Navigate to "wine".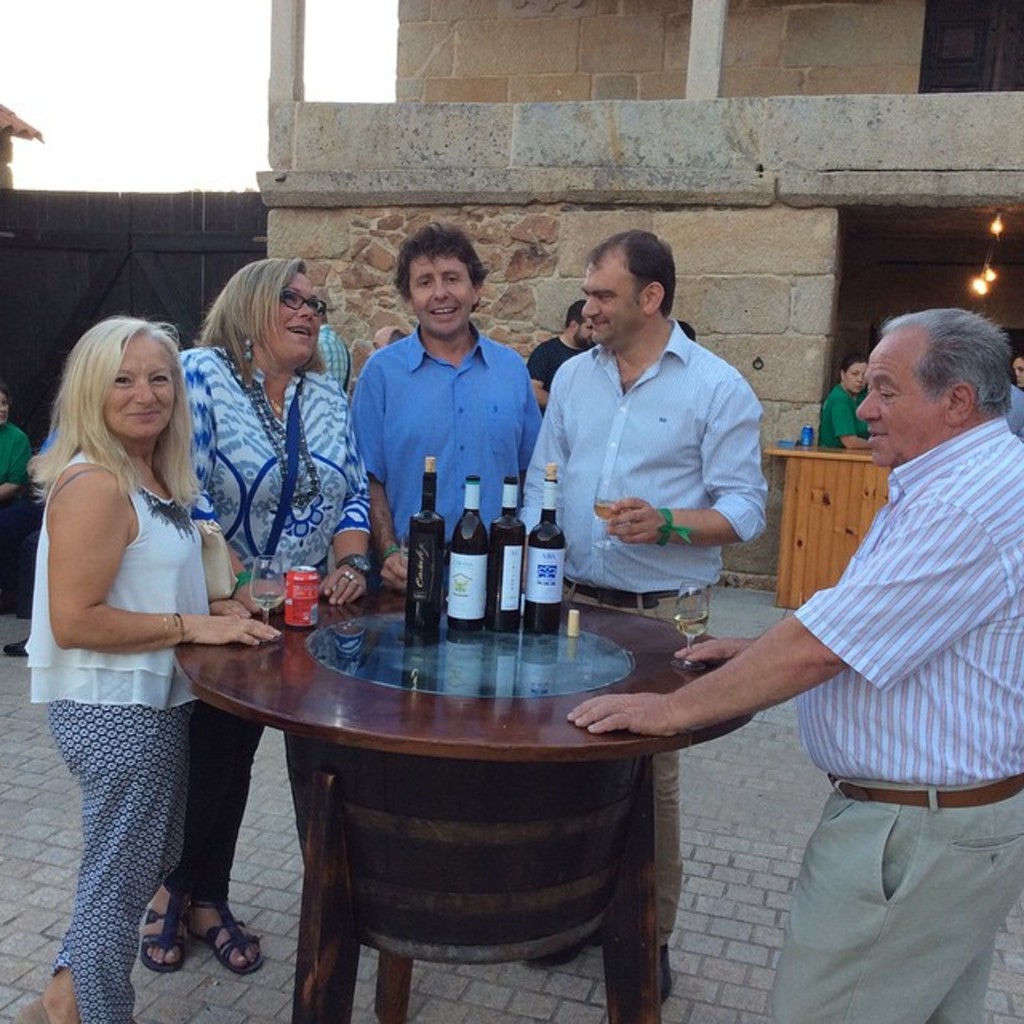
Navigation target: bbox(523, 467, 566, 637).
